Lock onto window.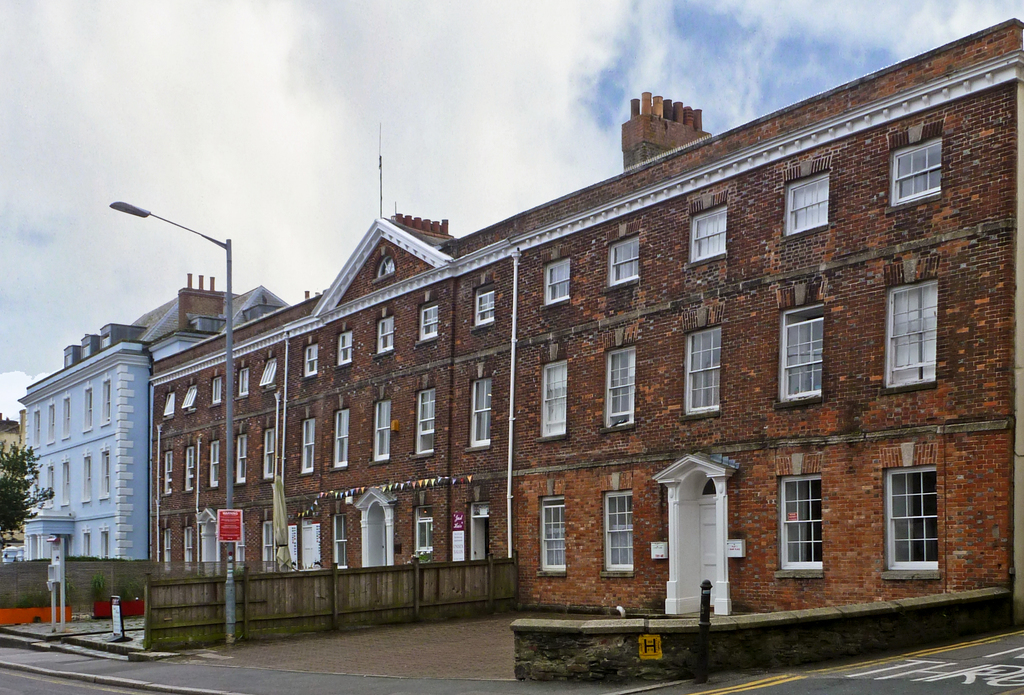
Locked: <bbox>102, 375, 113, 424</bbox>.
